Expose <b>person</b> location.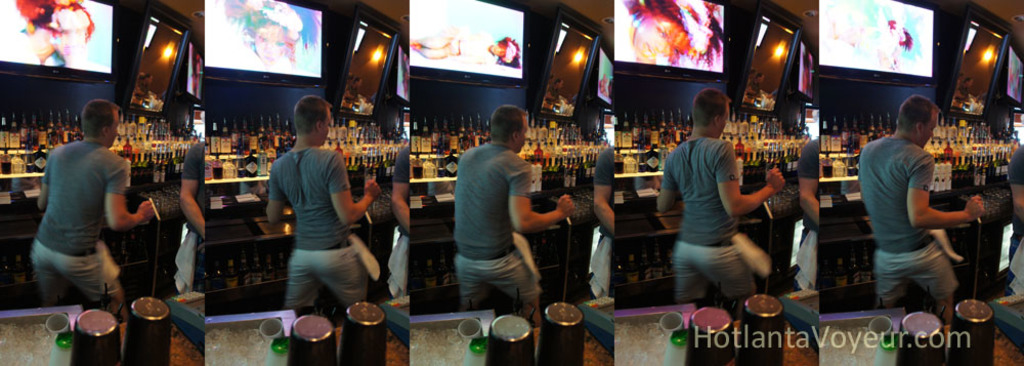
Exposed at region(32, 97, 165, 311).
